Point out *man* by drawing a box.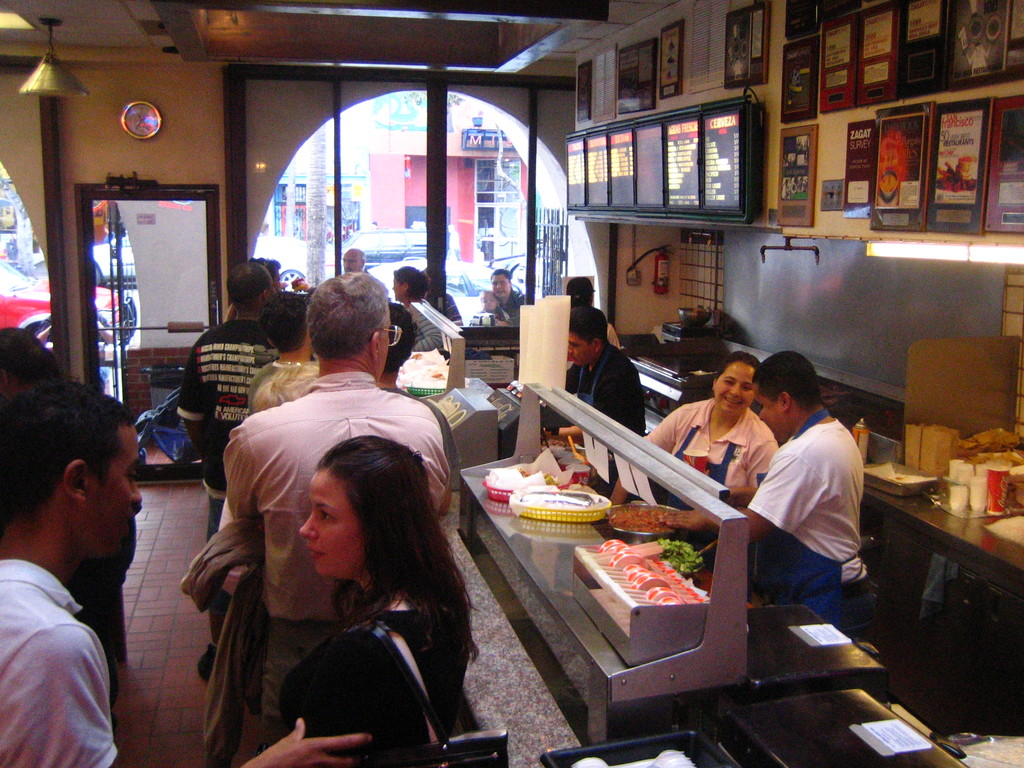
(x1=730, y1=356, x2=886, y2=648).
